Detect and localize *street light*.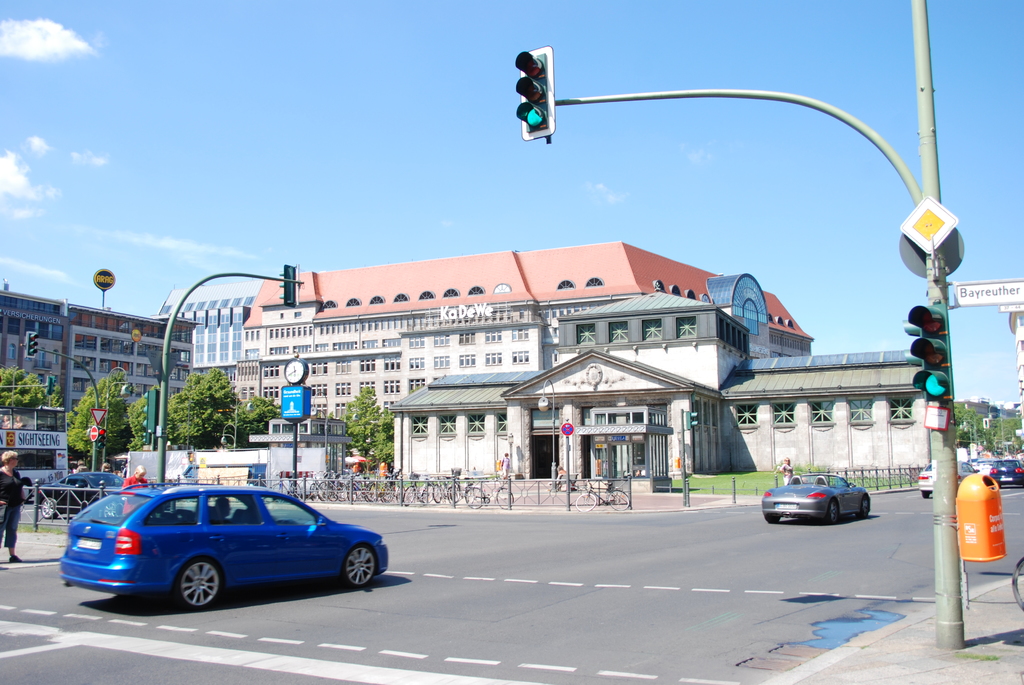
Localized at box(536, 373, 559, 487).
